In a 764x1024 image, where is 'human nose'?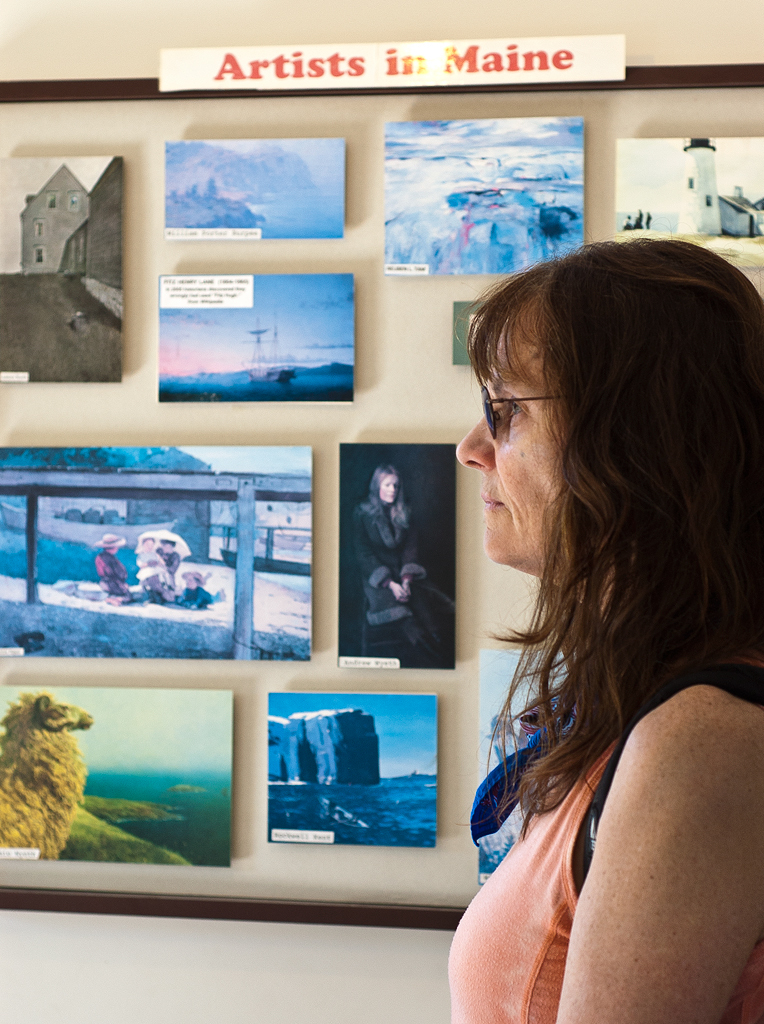
<box>453,413,493,469</box>.
